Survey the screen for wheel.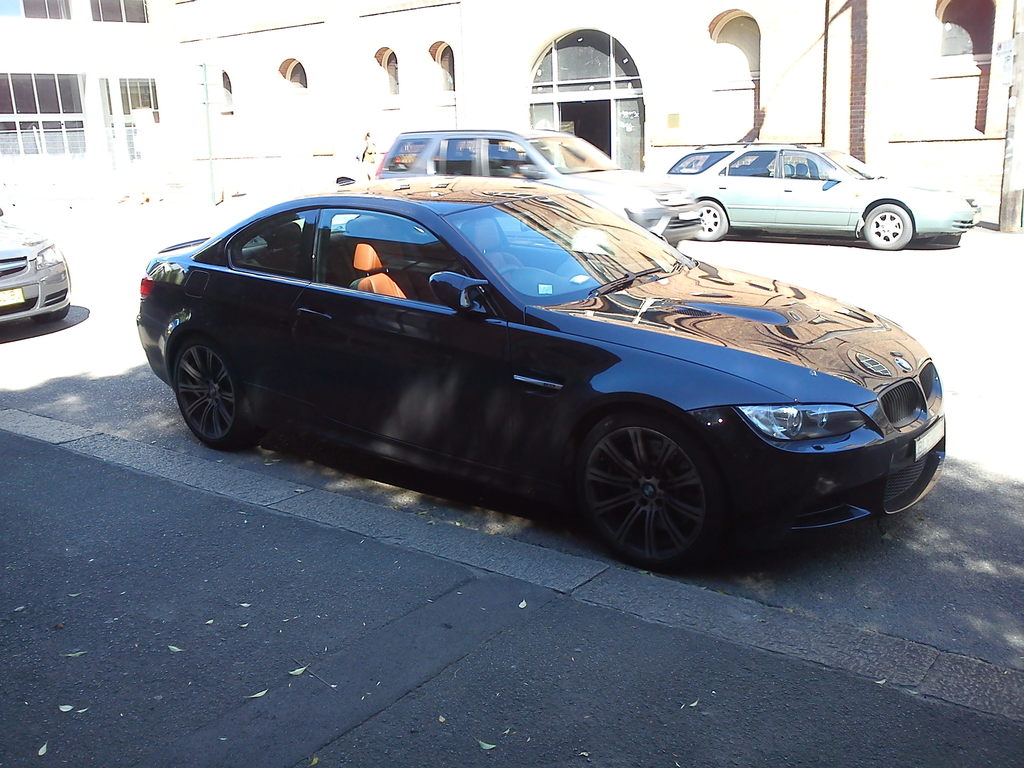
Survey found: BBox(695, 203, 728, 241).
